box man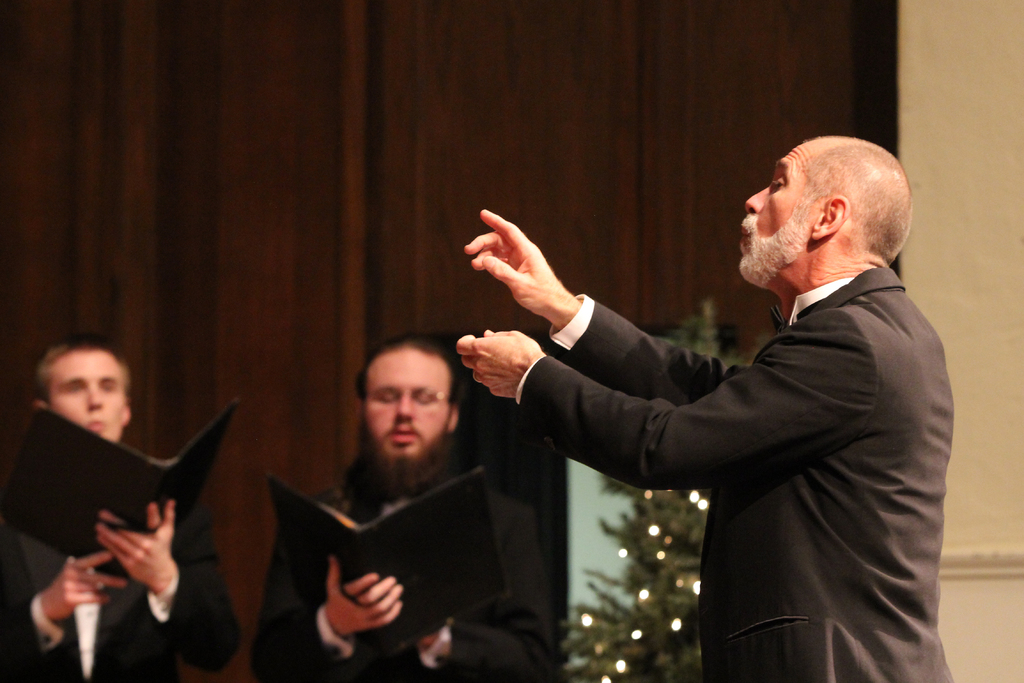
0,334,236,682
